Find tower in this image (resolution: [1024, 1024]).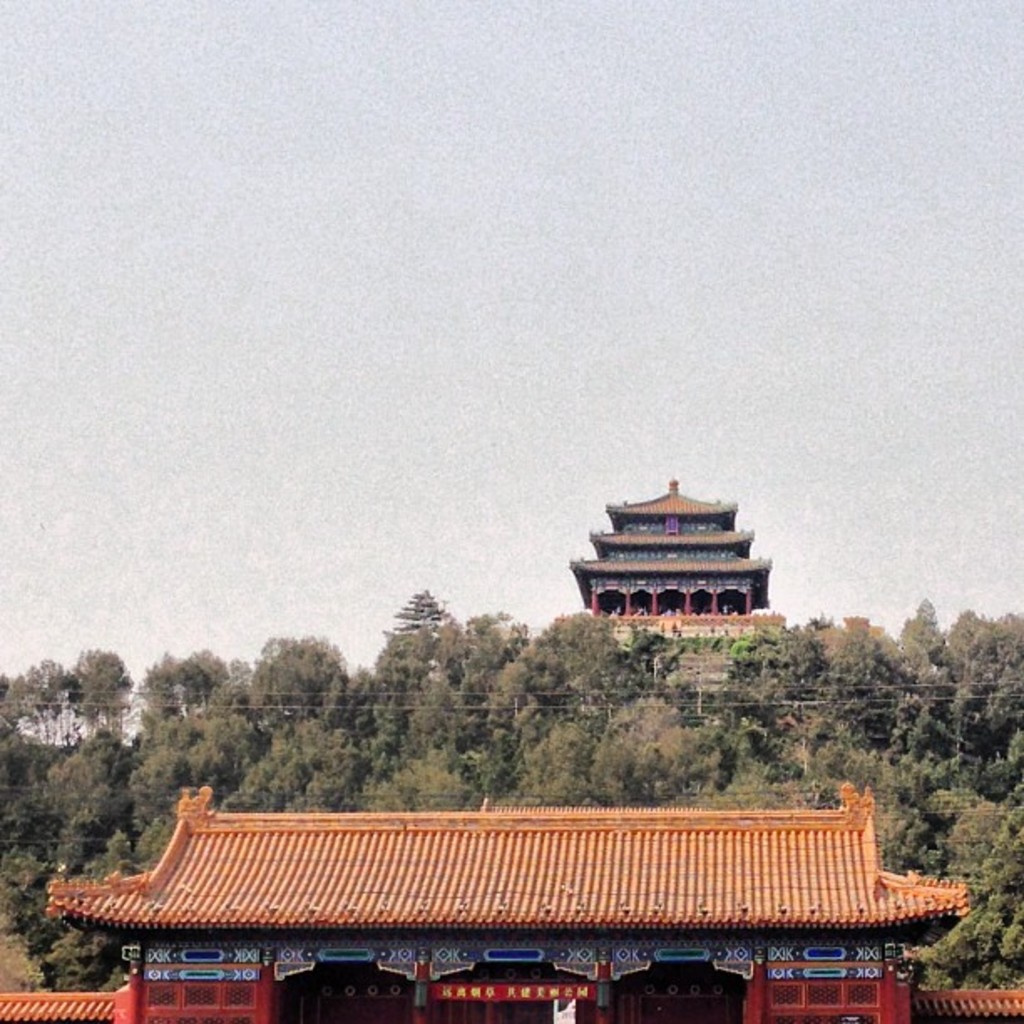
detection(562, 465, 790, 644).
